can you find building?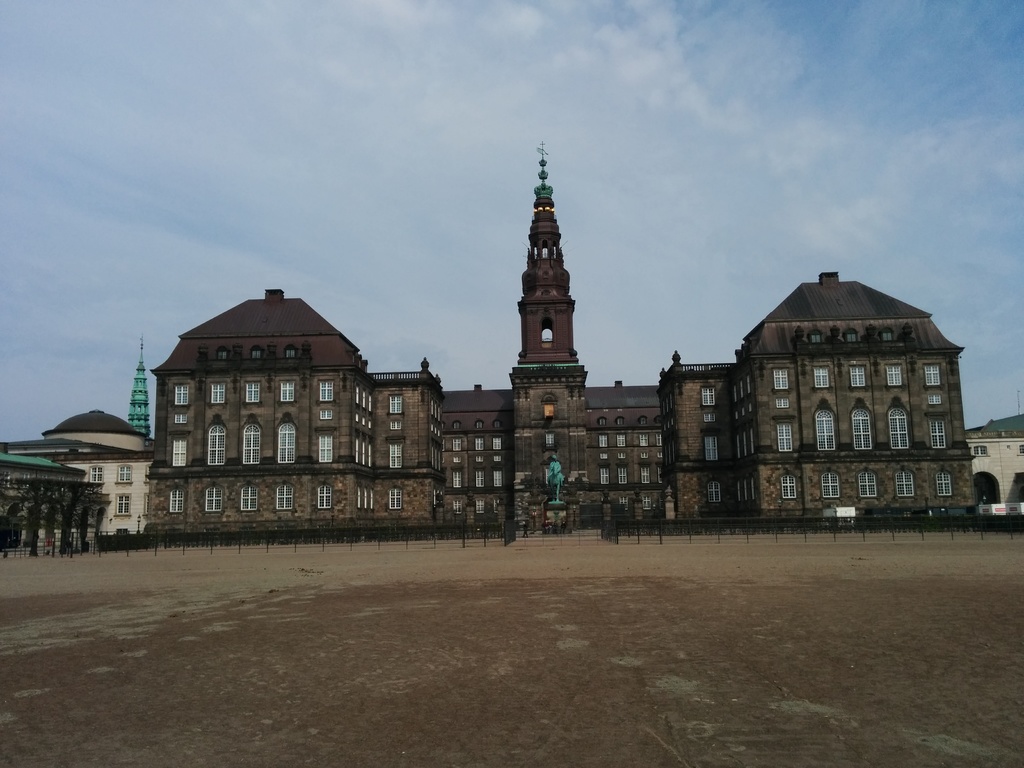
Yes, bounding box: left=966, top=412, right=1023, bottom=516.
